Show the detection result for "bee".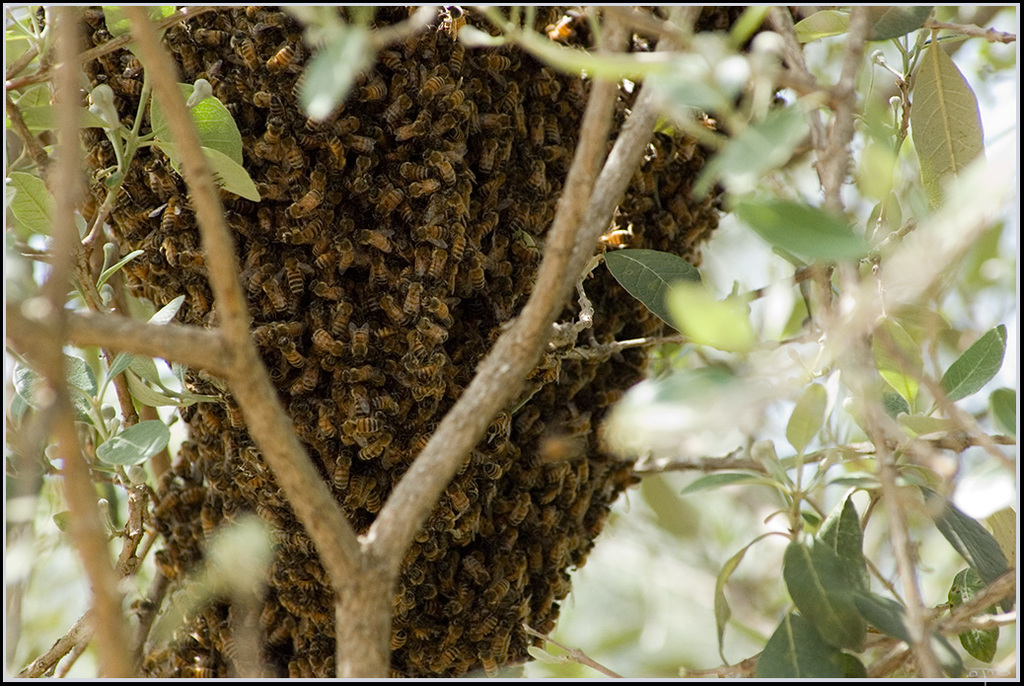
<bbox>528, 157, 554, 192</bbox>.
